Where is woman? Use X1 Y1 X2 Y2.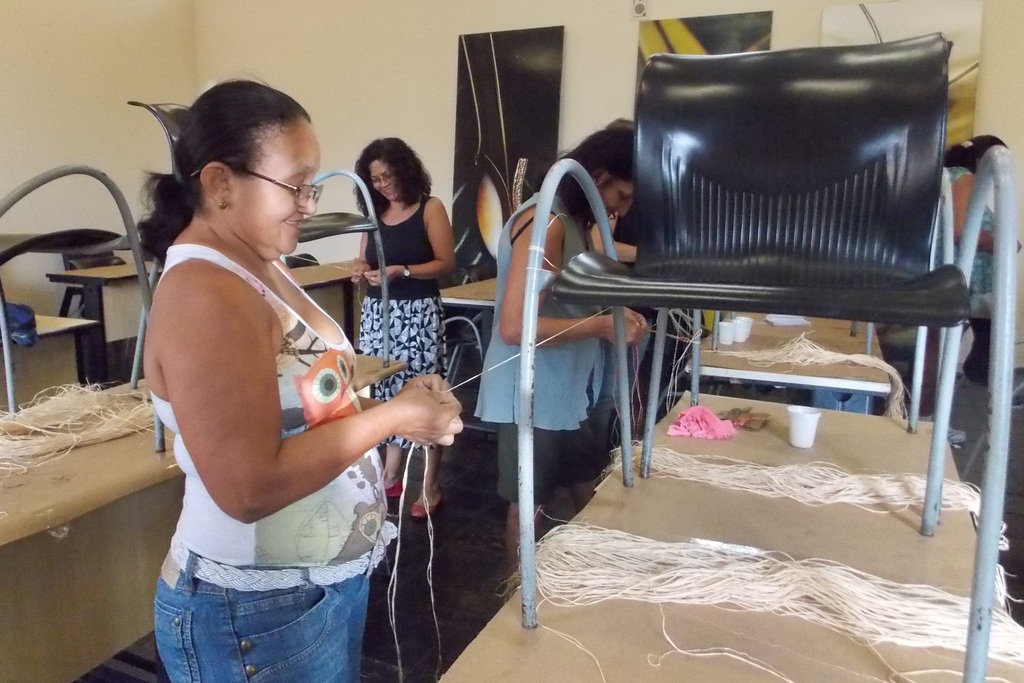
478 120 647 573.
